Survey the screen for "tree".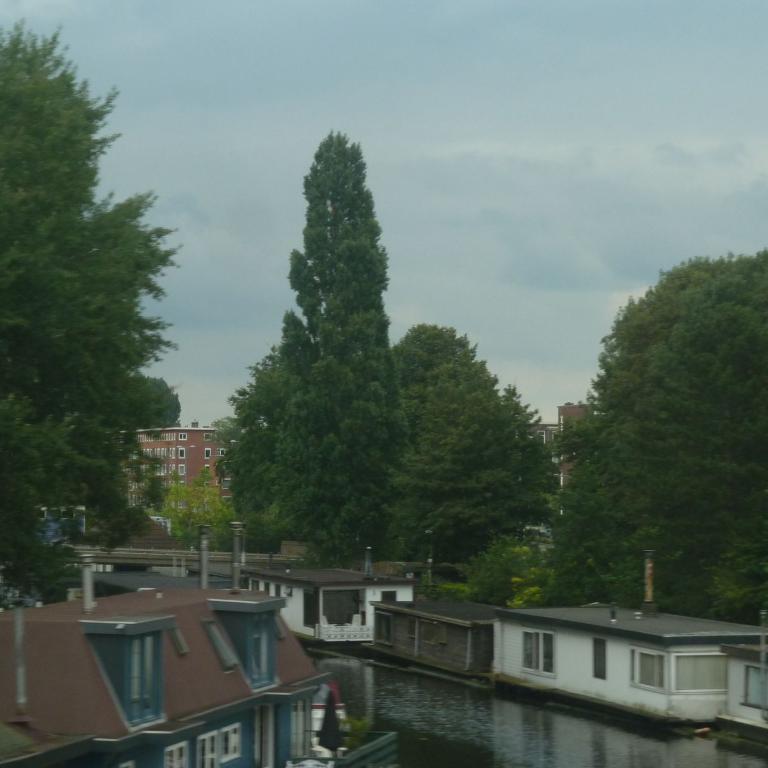
Survey found: 386, 311, 561, 566.
